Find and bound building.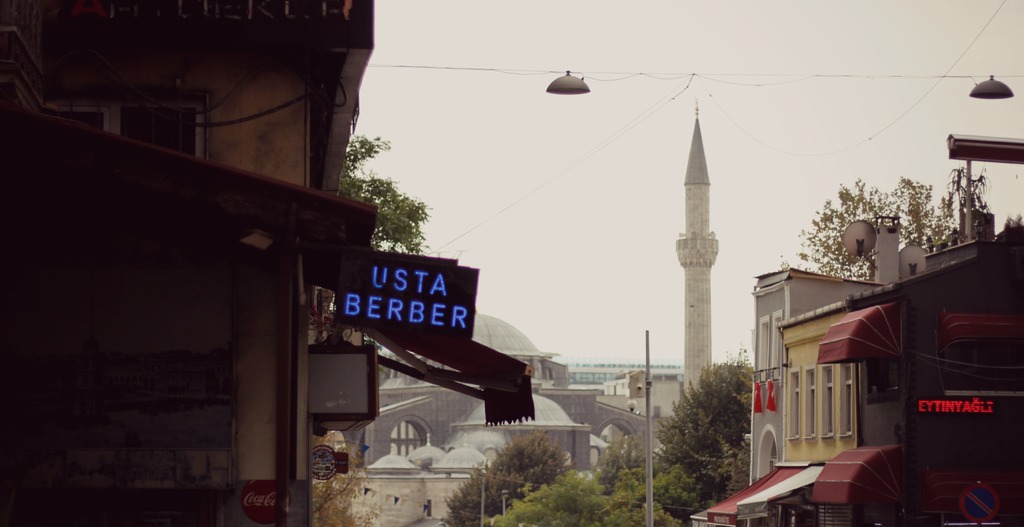
Bound: [687,265,887,526].
